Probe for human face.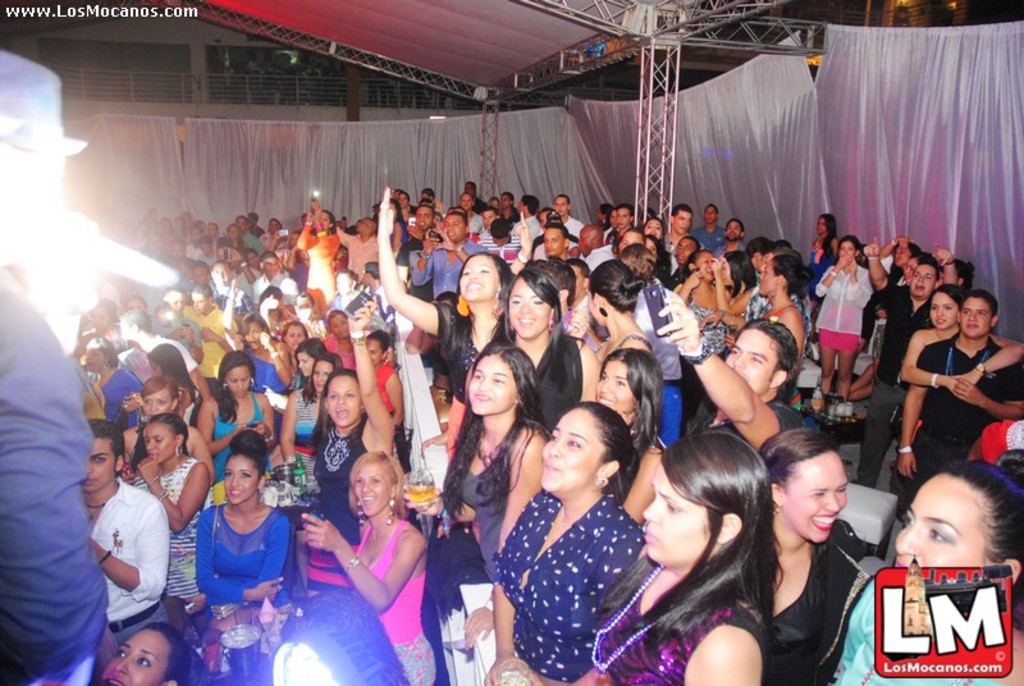
Probe result: <region>143, 424, 174, 461</region>.
